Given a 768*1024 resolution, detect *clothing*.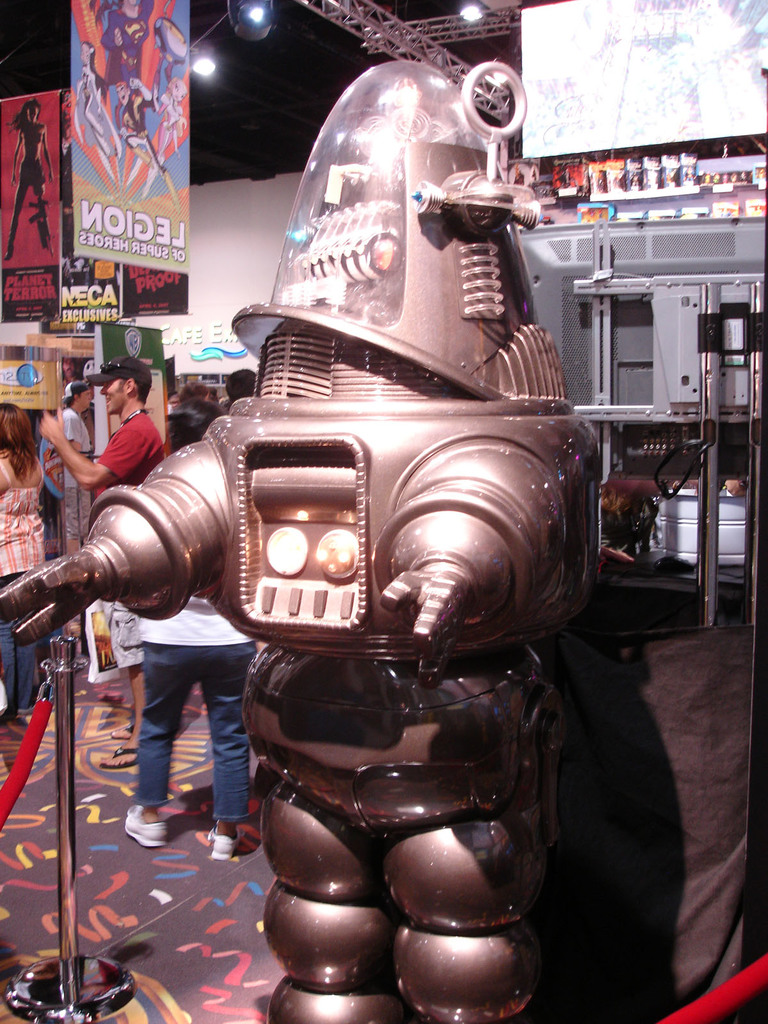
(x1=96, y1=410, x2=166, y2=504).
